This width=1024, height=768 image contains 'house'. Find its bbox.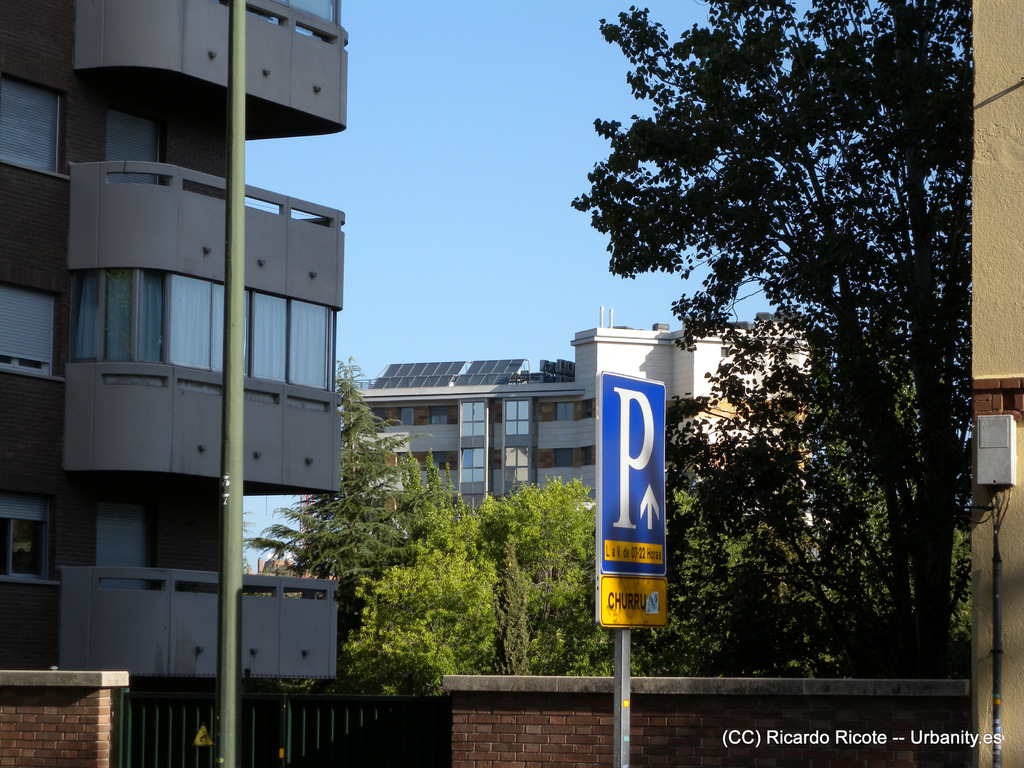
box=[573, 318, 840, 436].
